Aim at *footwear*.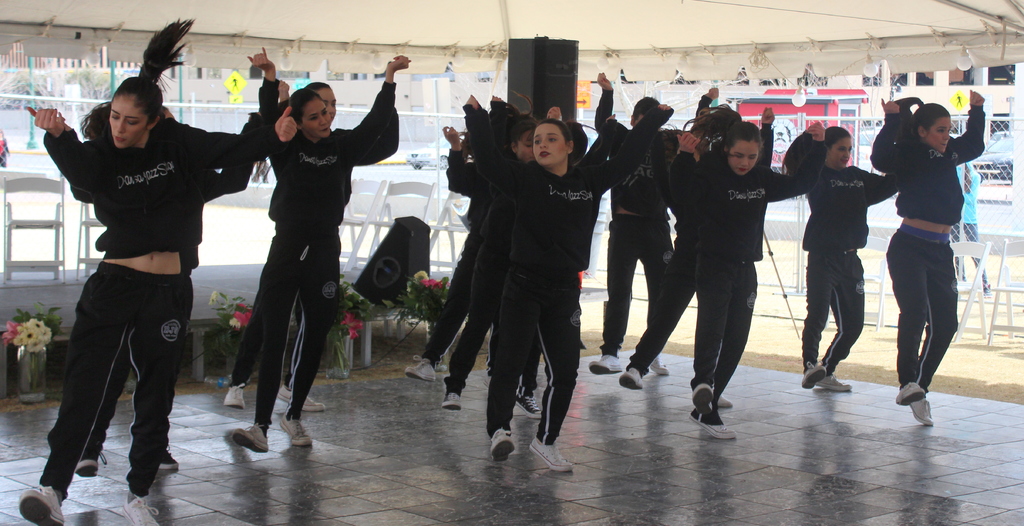
Aimed at box=[276, 381, 325, 411].
